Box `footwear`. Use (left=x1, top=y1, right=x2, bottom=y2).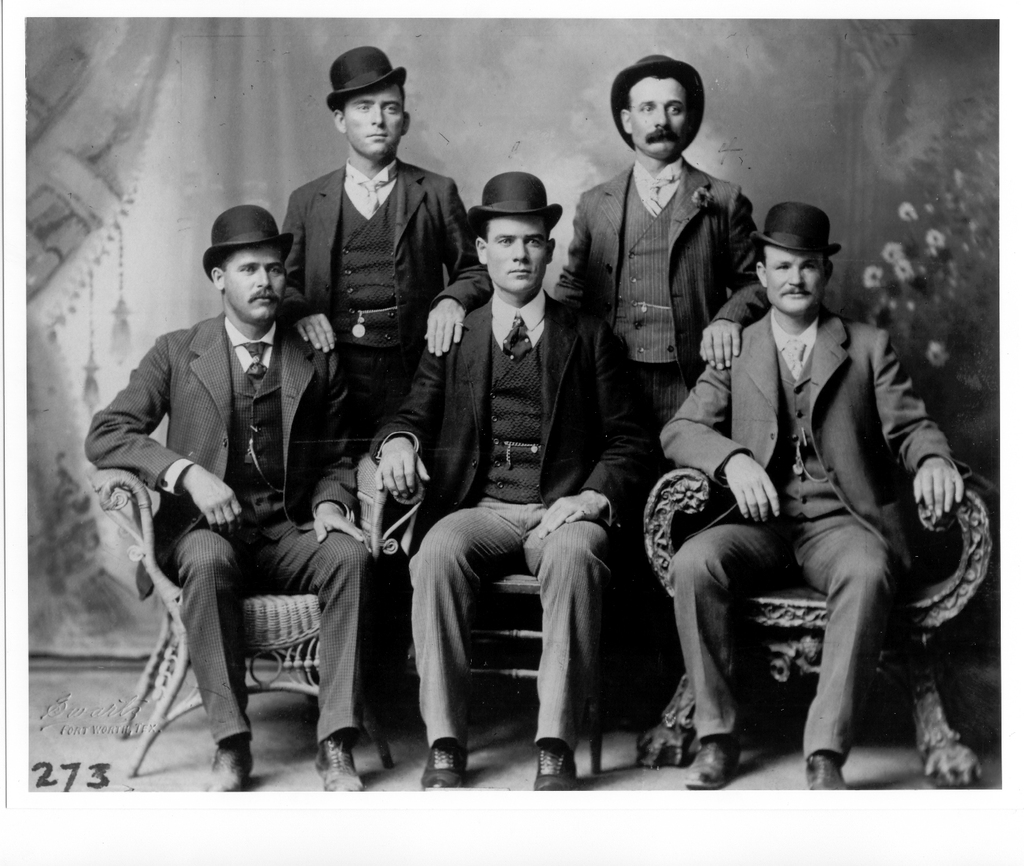
(left=685, top=742, right=742, bottom=791).
